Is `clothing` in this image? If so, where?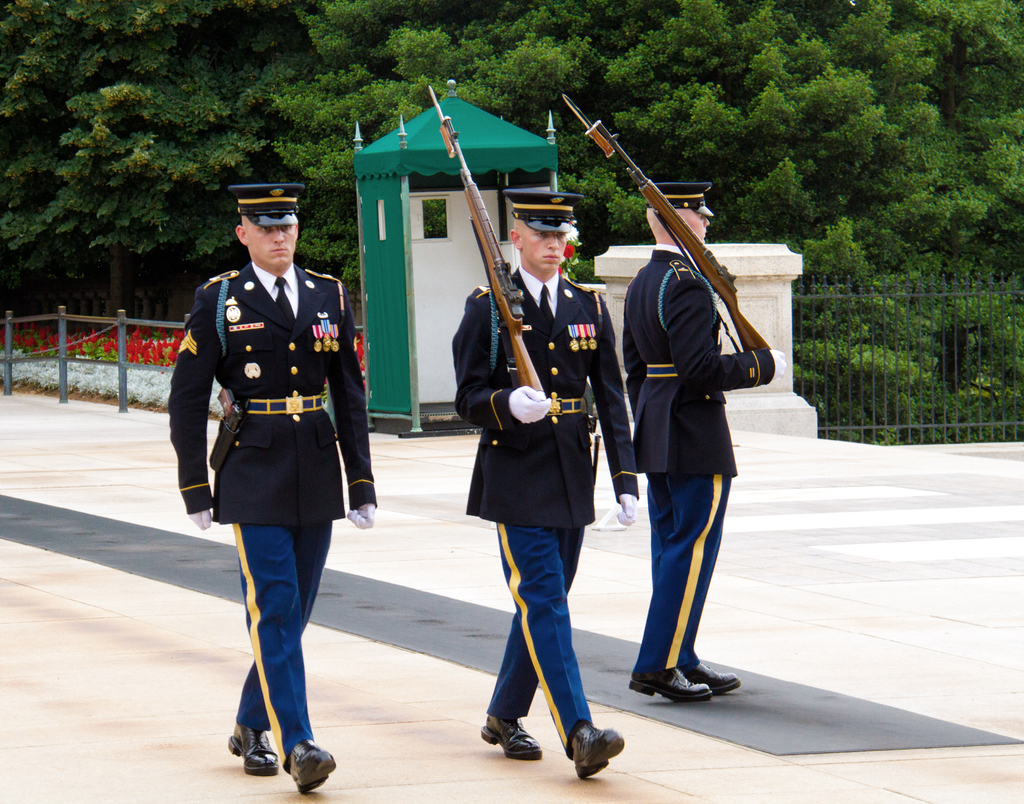
Yes, at l=172, t=259, r=379, b=775.
